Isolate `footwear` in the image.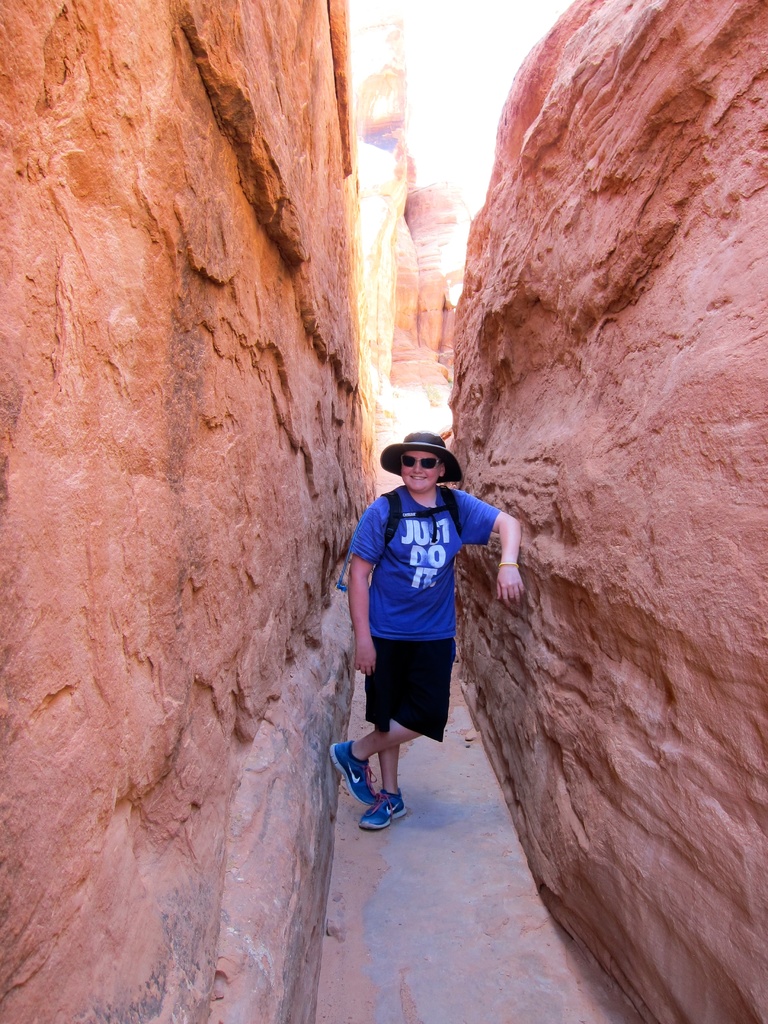
Isolated region: x1=358, y1=788, x2=404, y2=830.
